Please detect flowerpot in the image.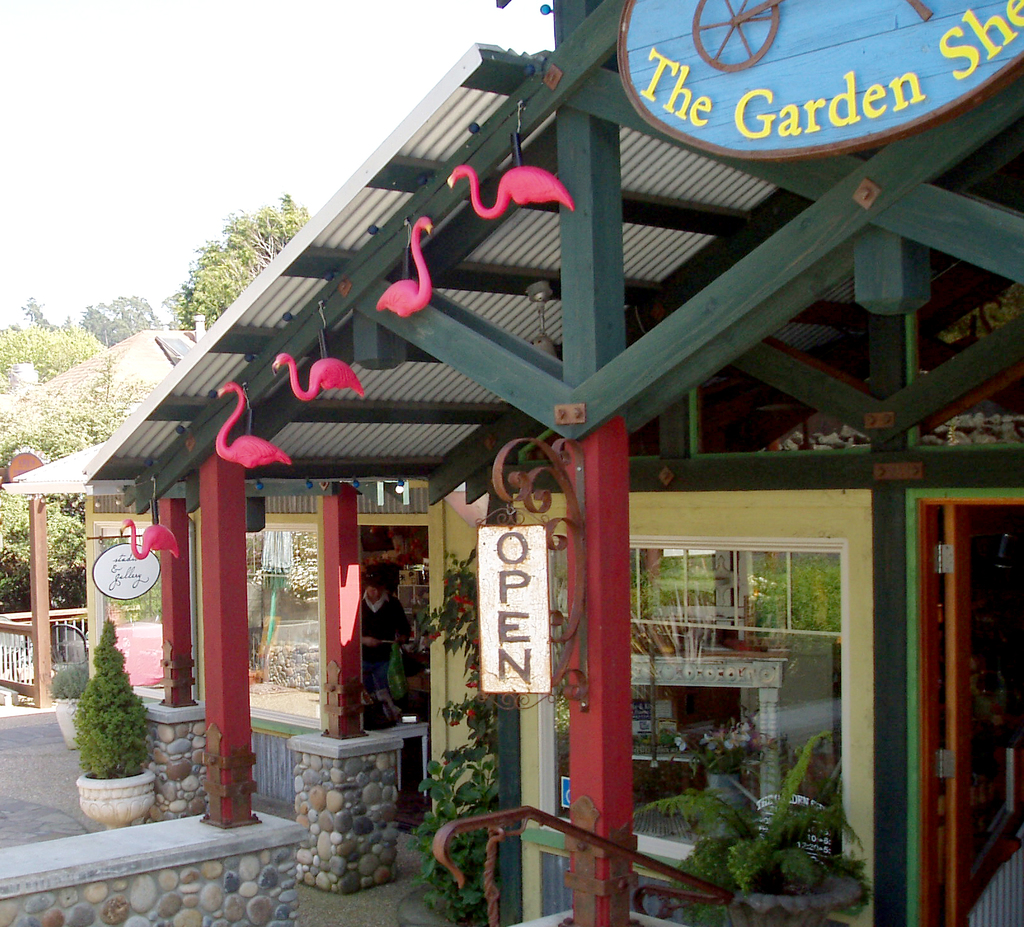
(left=77, top=763, right=157, bottom=844).
